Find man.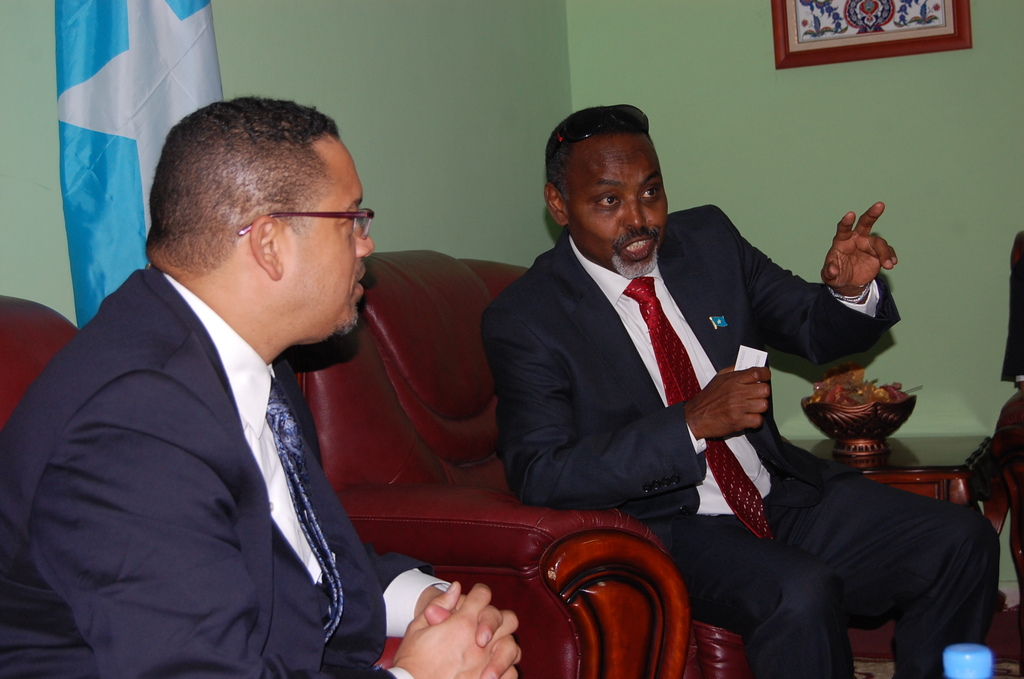
1004:228:1023:382.
